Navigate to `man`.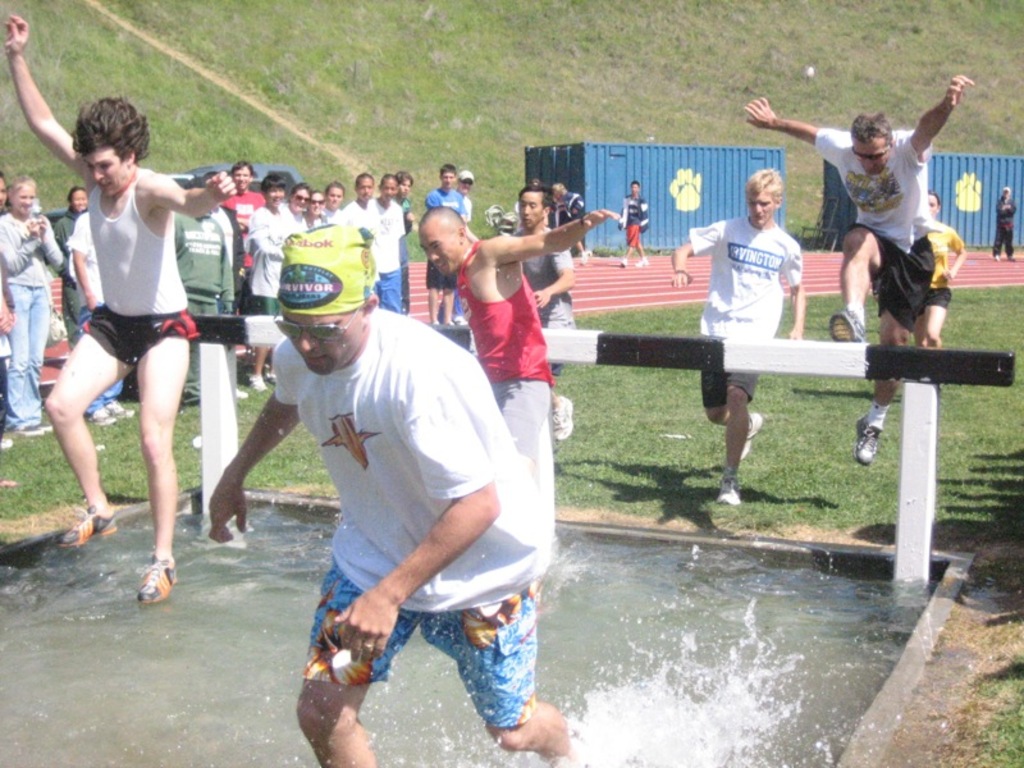
Navigation target: (left=221, top=159, right=266, bottom=234).
